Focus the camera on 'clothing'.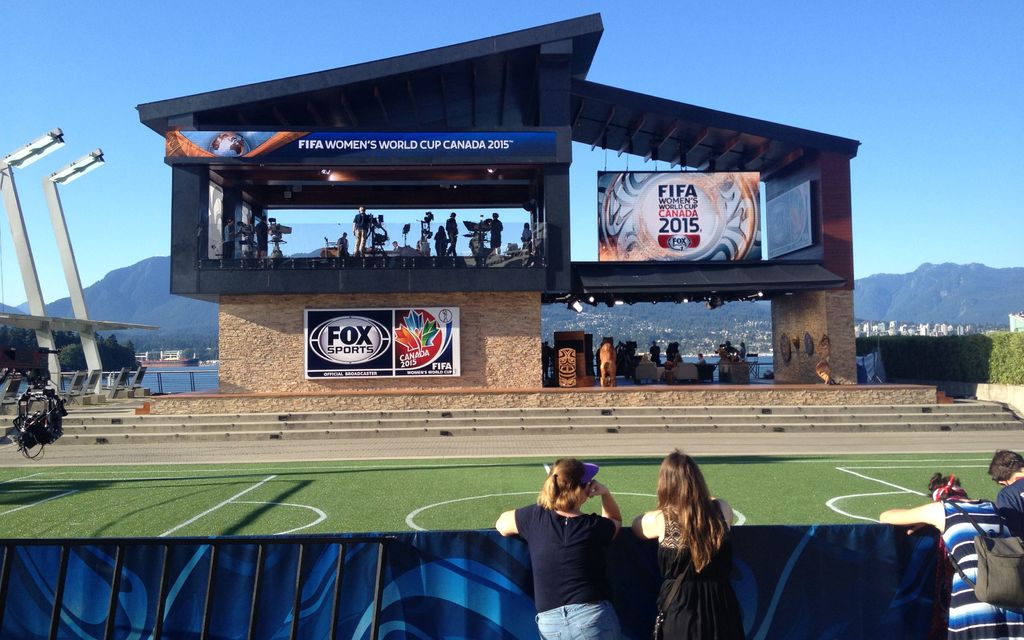
Focus region: detection(532, 504, 629, 639).
